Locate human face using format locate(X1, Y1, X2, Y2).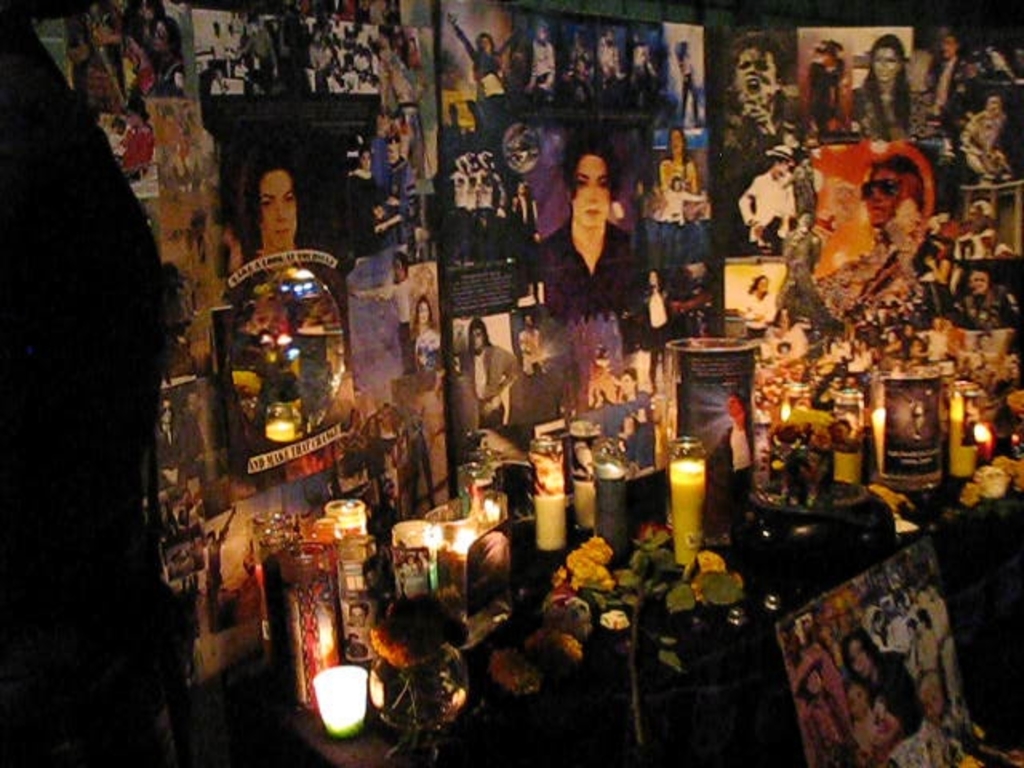
locate(392, 259, 405, 280).
